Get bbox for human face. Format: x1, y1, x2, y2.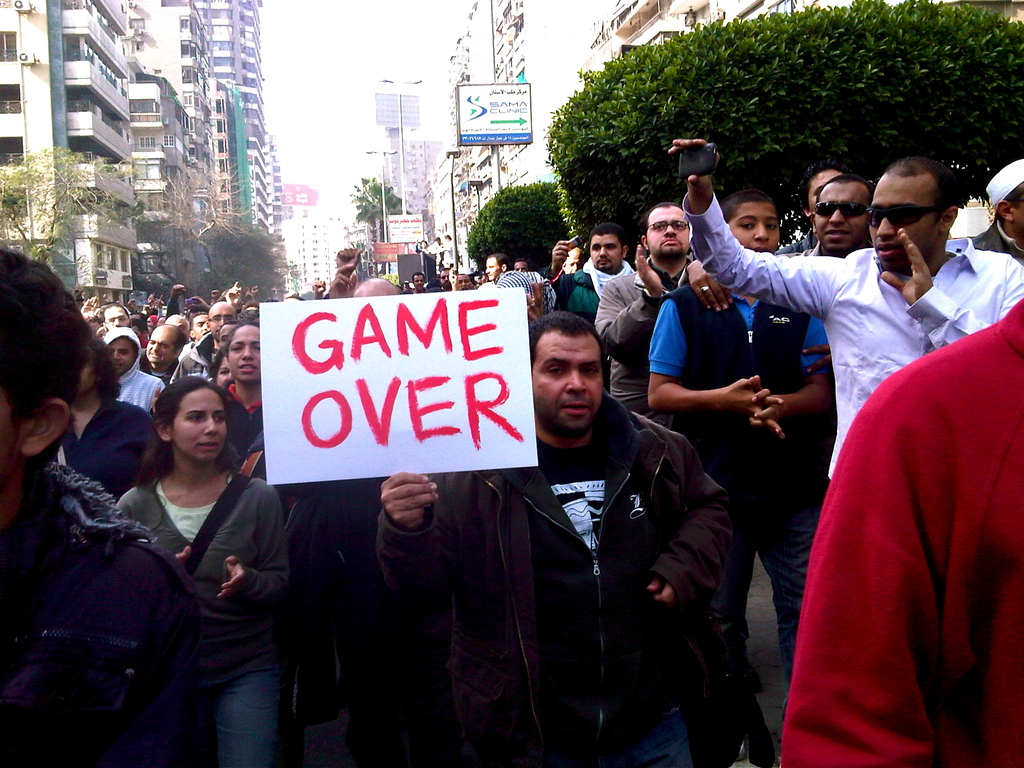
172, 390, 228, 461.
